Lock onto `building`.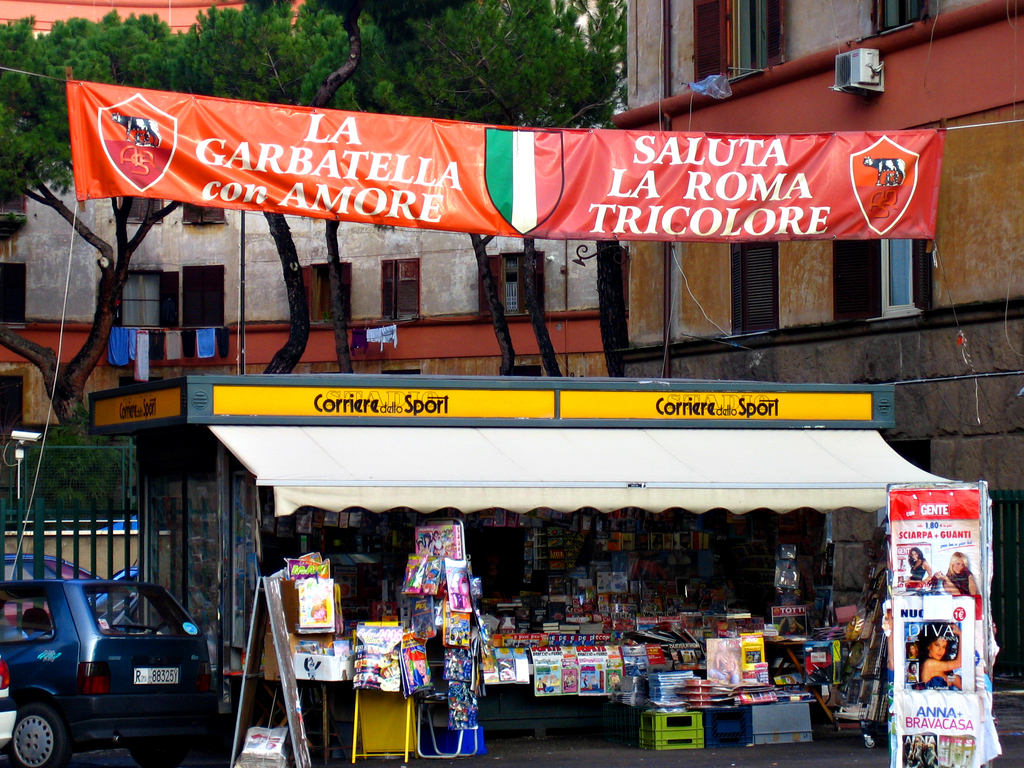
Locked: 600, 0, 1023, 676.
